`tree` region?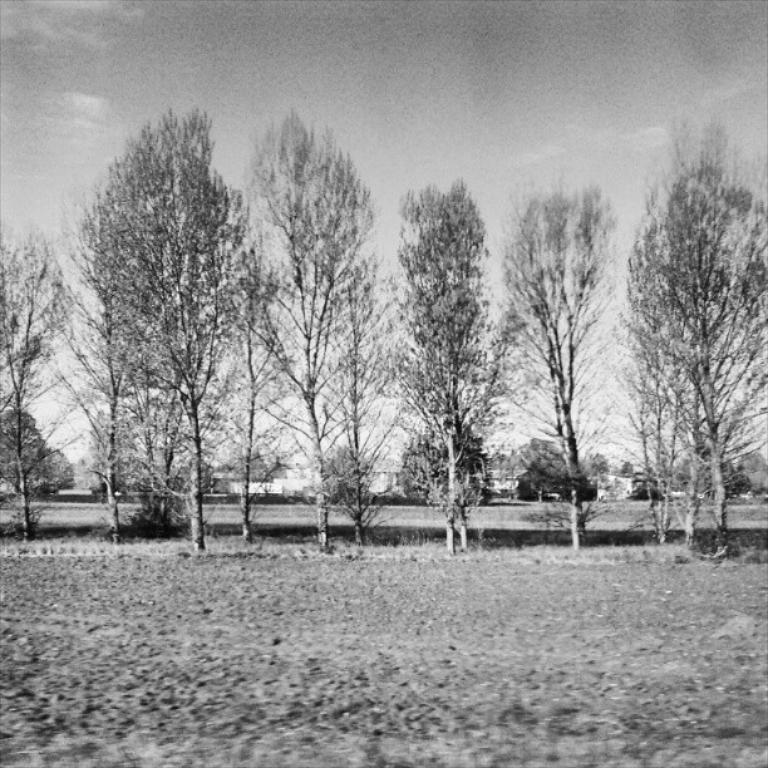
pyautogui.locateOnScreen(92, 403, 157, 496)
